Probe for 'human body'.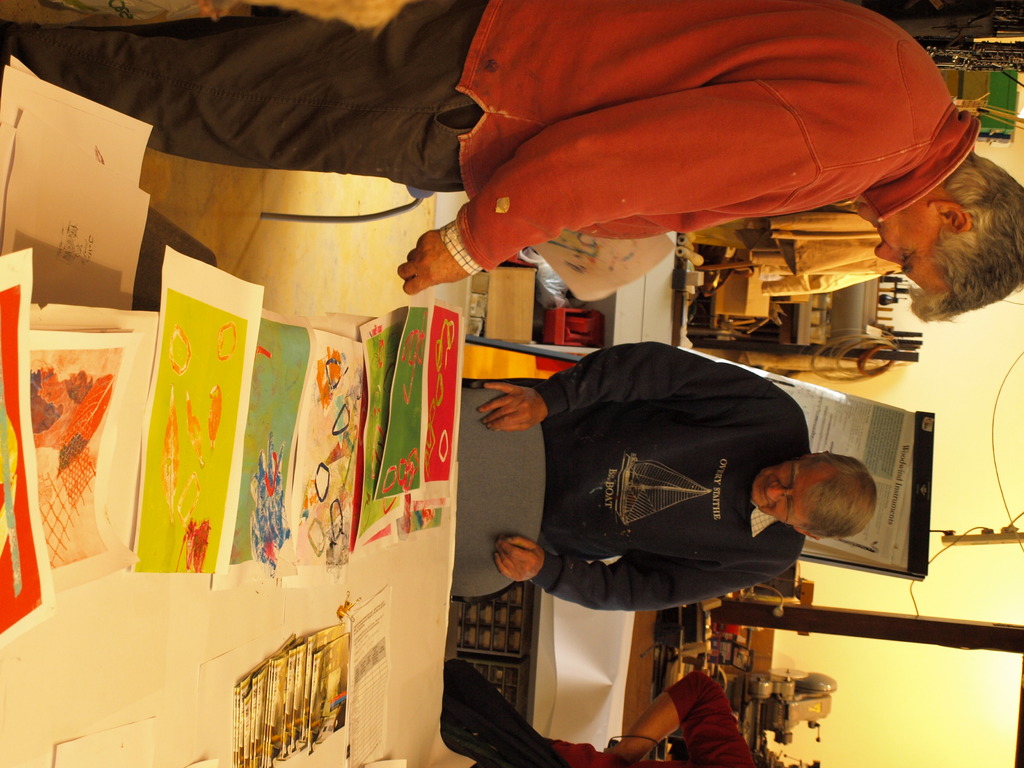
Probe result: 0:0:975:294.
